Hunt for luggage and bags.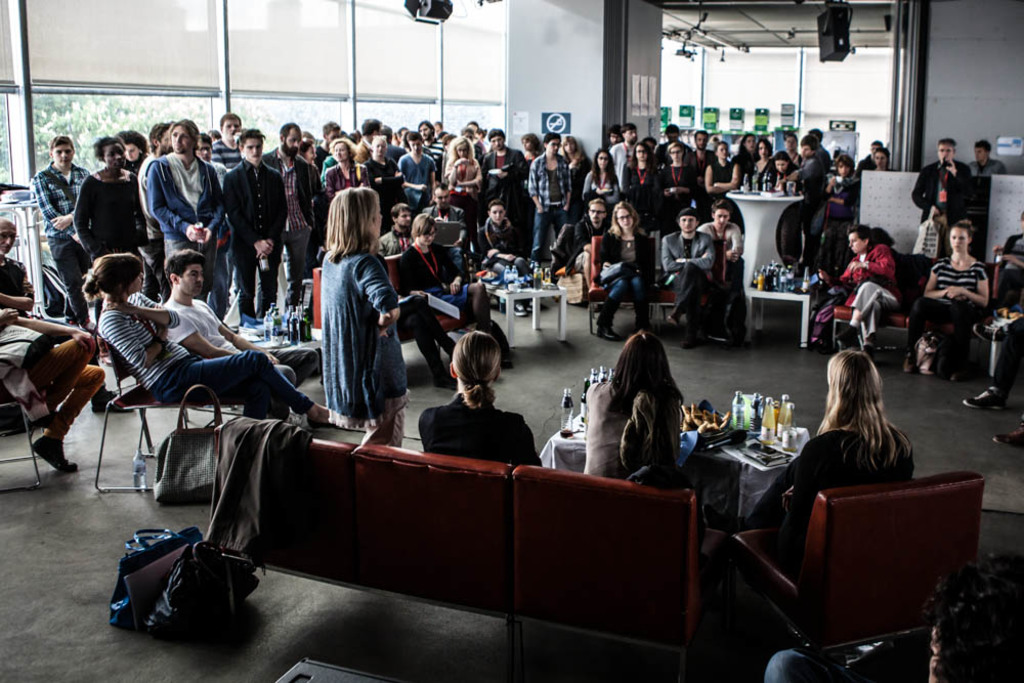
Hunted down at (114, 525, 243, 643).
